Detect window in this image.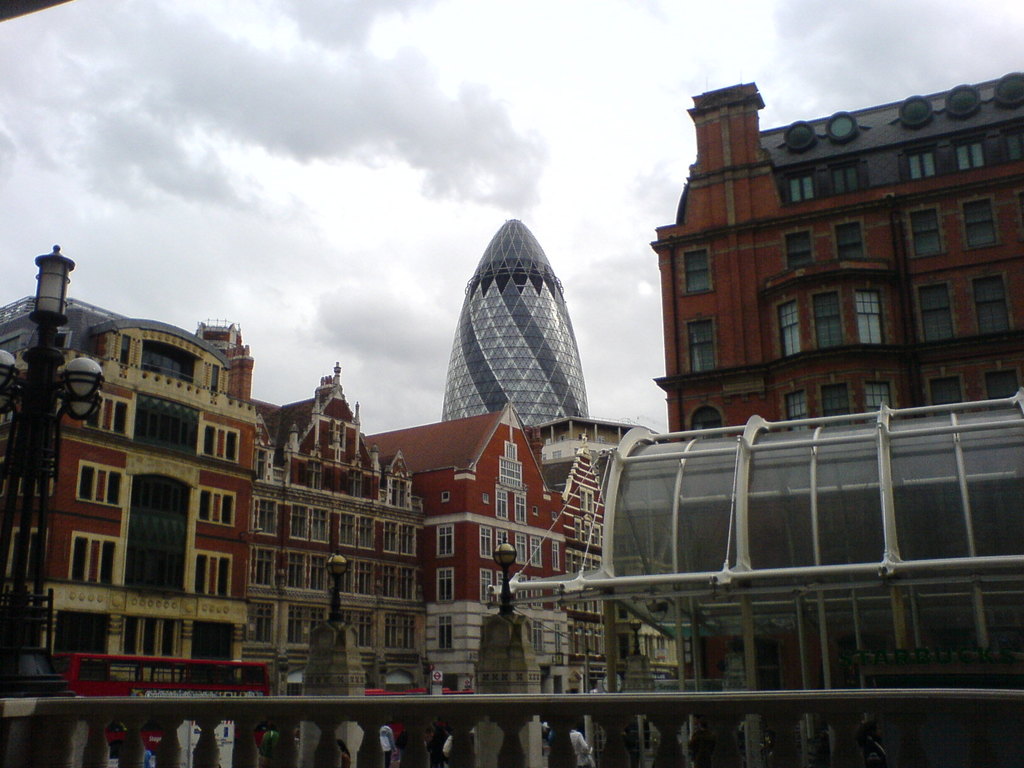
Detection: <region>494, 485, 508, 517</region>.
